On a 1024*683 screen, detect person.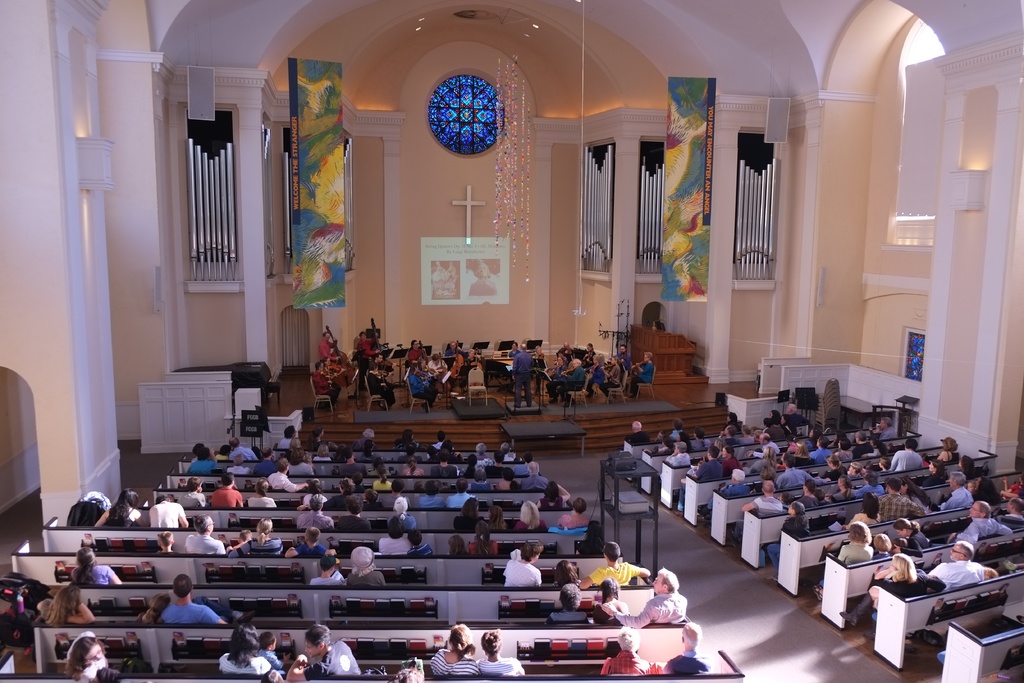
{"left": 461, "top": 350, "right": 479, "bottom": 379}.
